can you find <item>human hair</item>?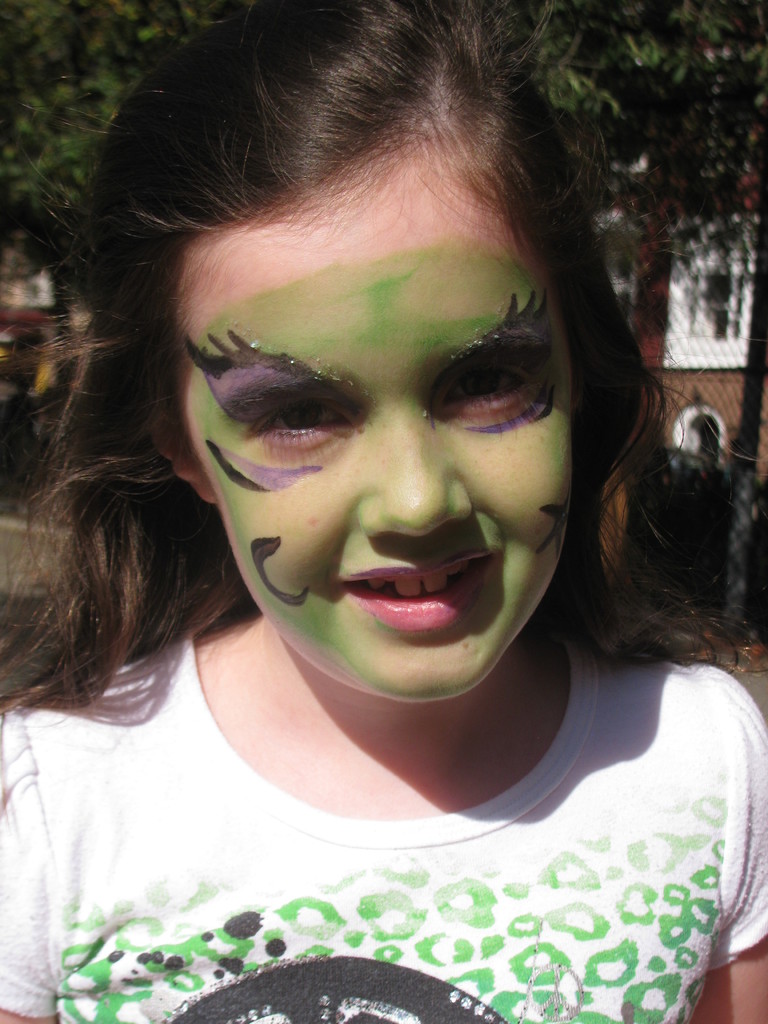
Yes, bounding box: 80 5 669 803.
